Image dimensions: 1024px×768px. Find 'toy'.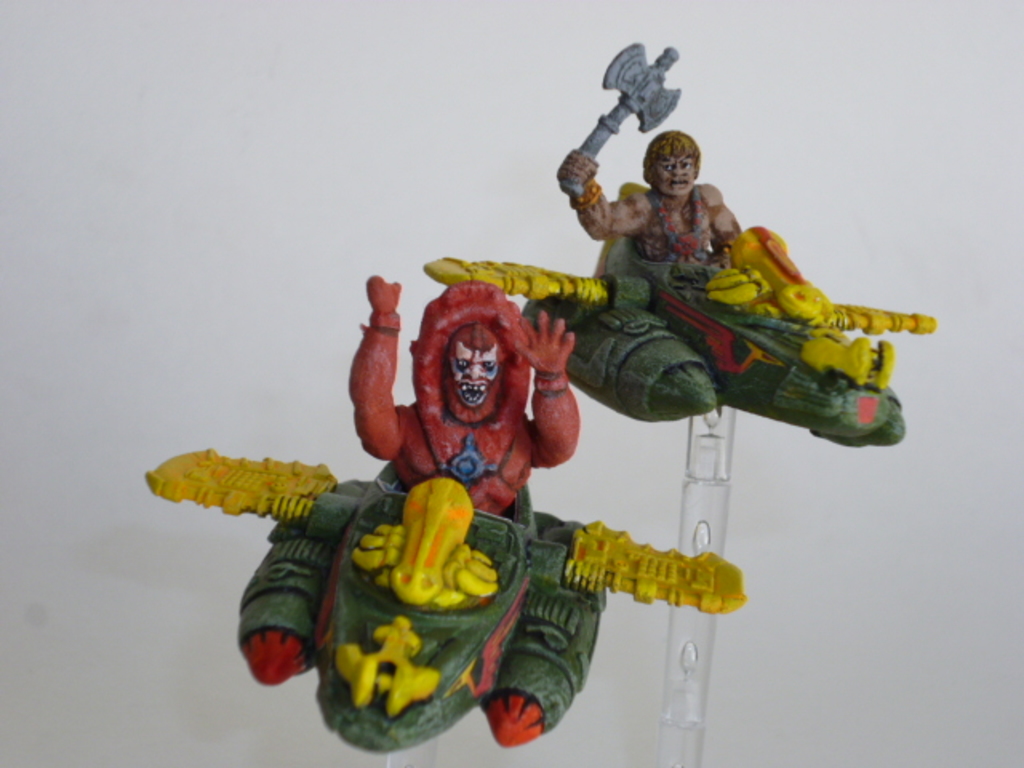
414, 24, 936, 458.
